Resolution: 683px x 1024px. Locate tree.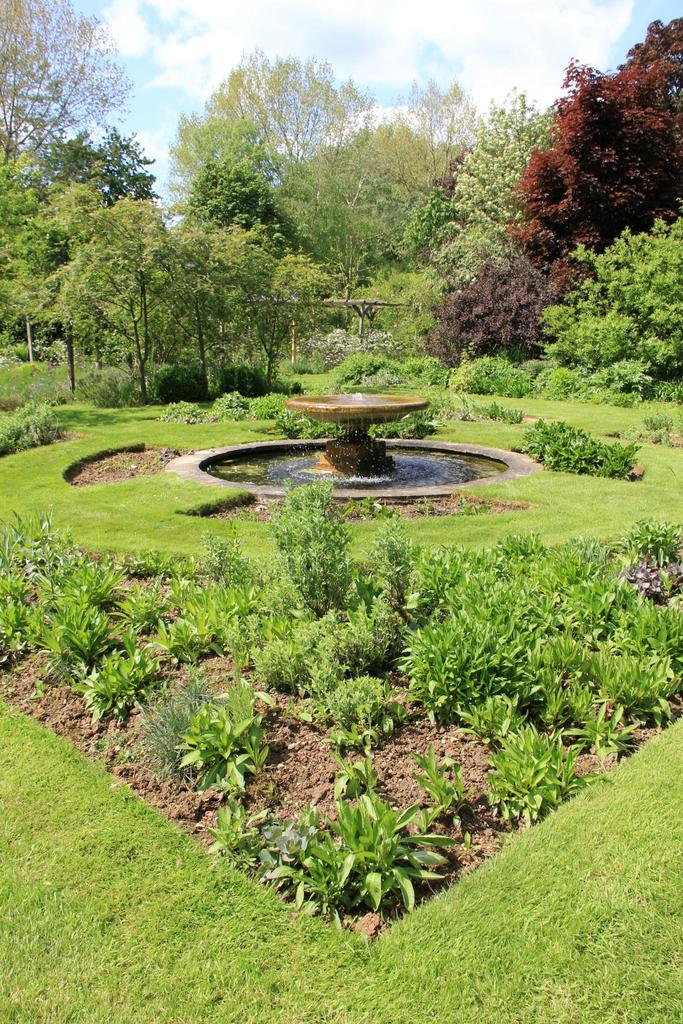
274:108:458:280.
